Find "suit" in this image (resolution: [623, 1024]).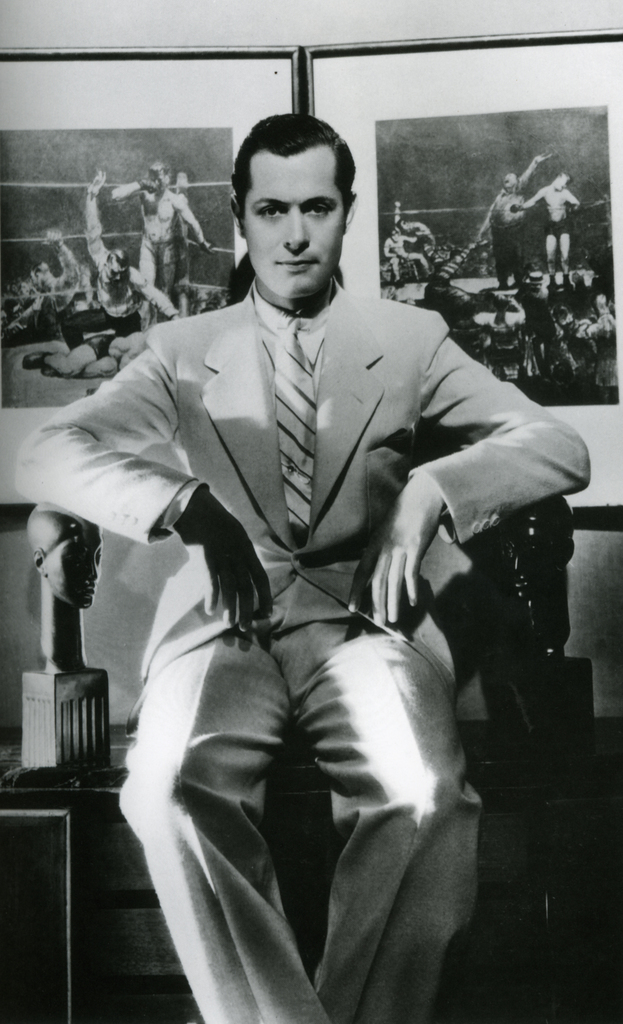
pyautogui.locateOnScreen(16, 276, 590, 1023).
